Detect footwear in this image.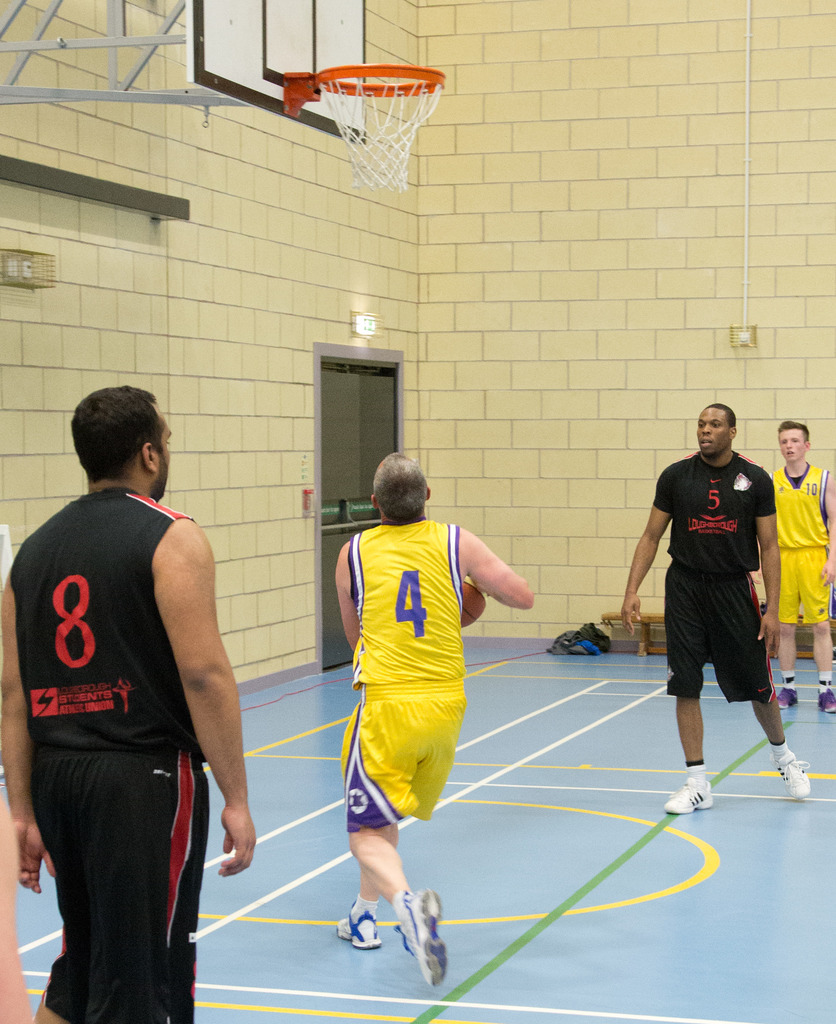
Detection: (x1=775, y1=687, x2=803, y2=710).
